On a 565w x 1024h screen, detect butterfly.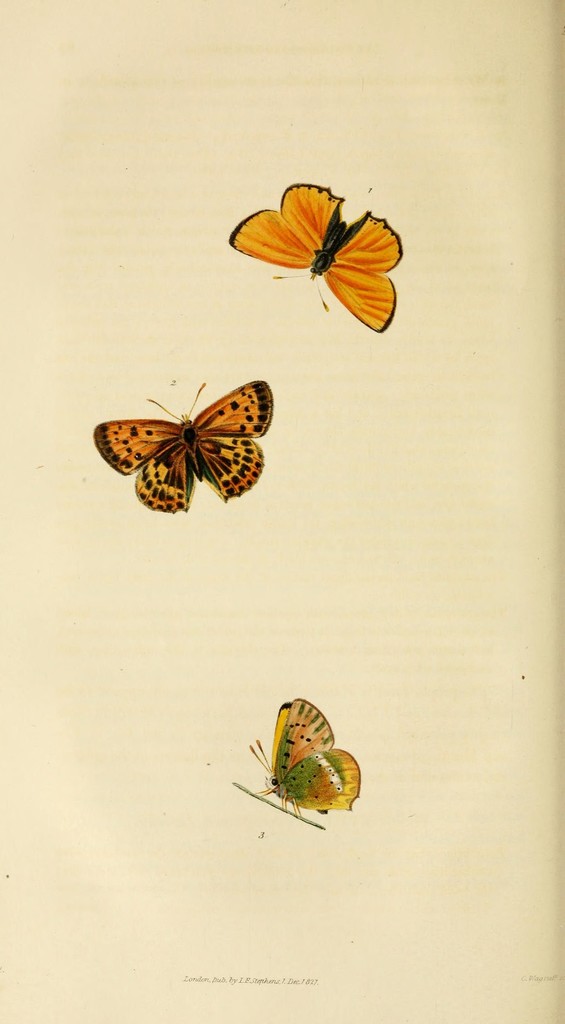
228, 682, 364, 838.
